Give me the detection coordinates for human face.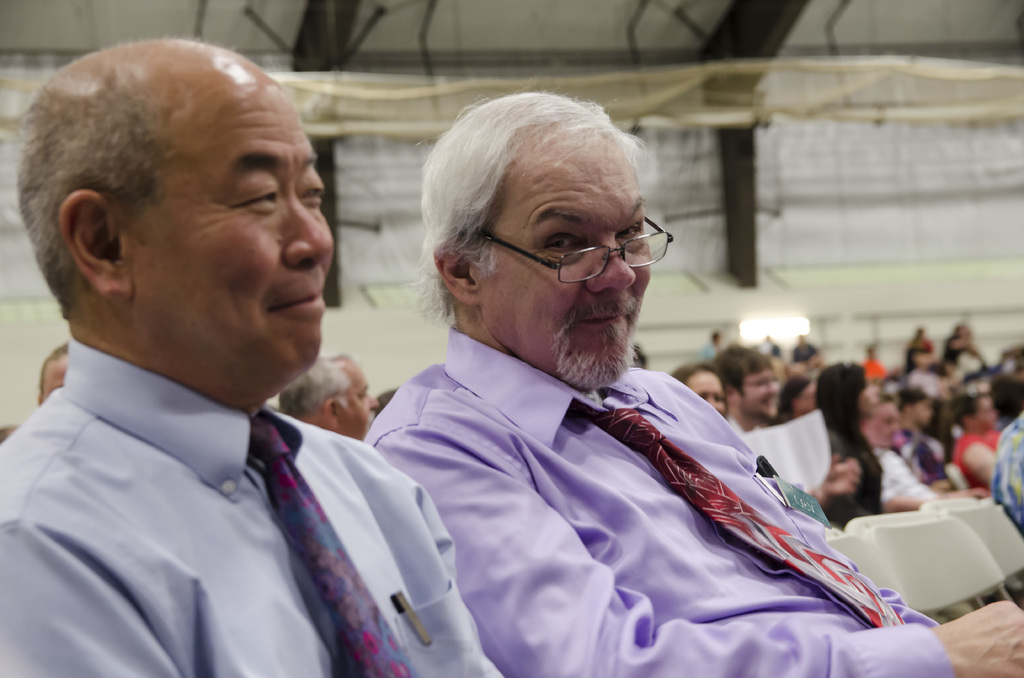
bbox=[486, 136, 652, 389].
